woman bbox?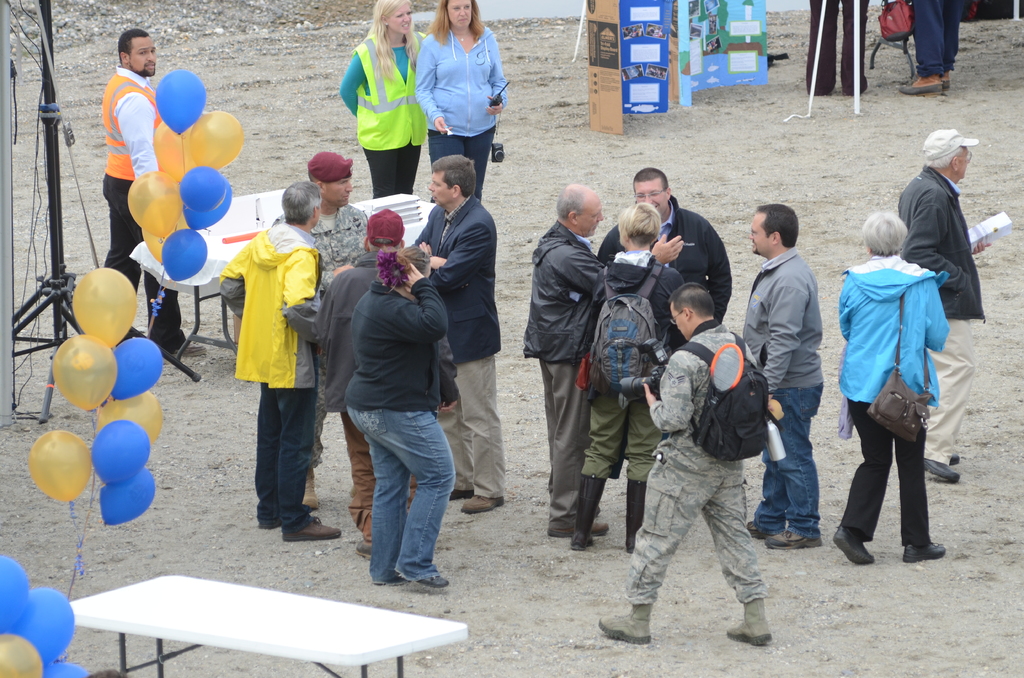
833/204/958/585
